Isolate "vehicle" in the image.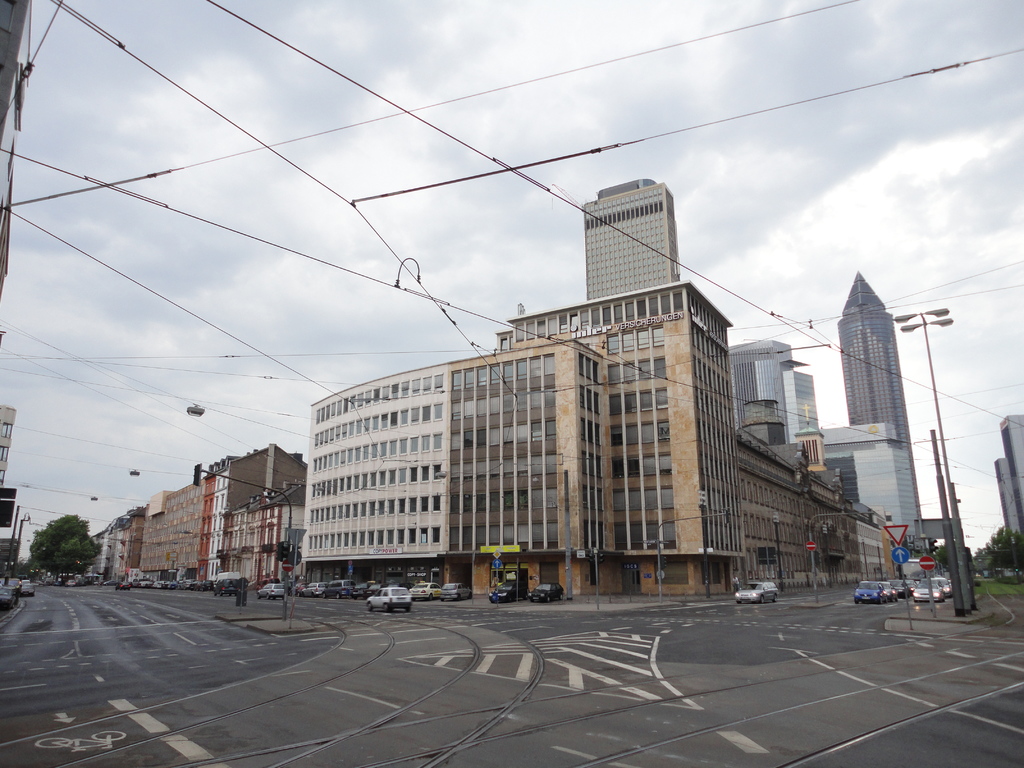
Isolated region: [x1=415, y1=579, x2=436, y2=598].
